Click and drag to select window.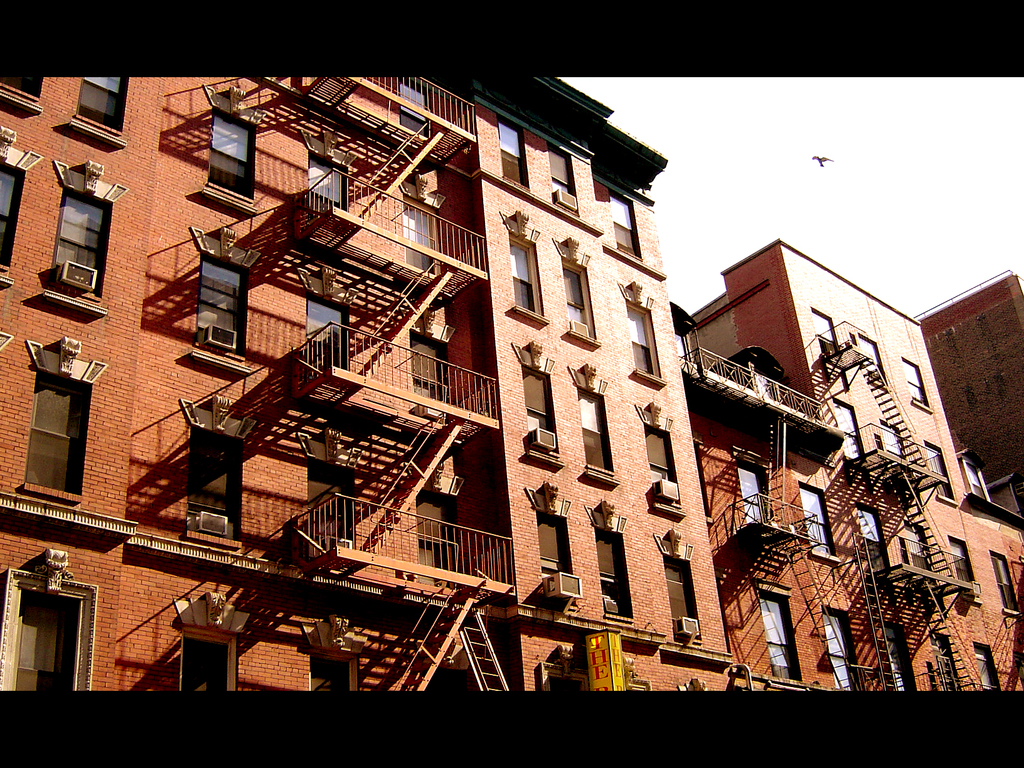
Selection: <box>413,492,467,567</box>.
